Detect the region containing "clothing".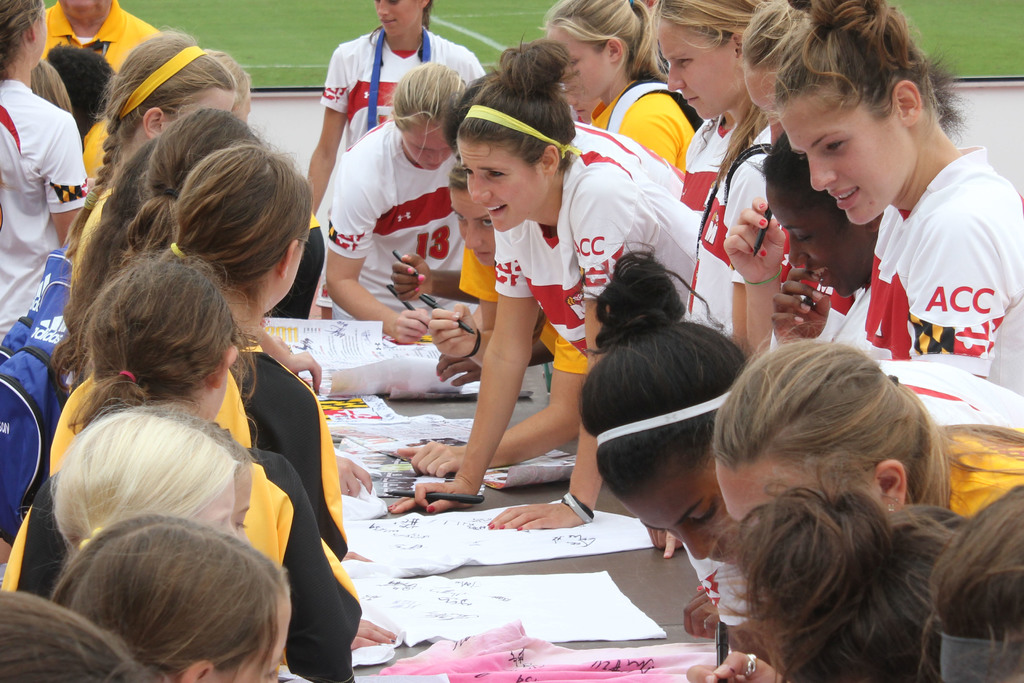
rect(35, 3, 166, 63).
